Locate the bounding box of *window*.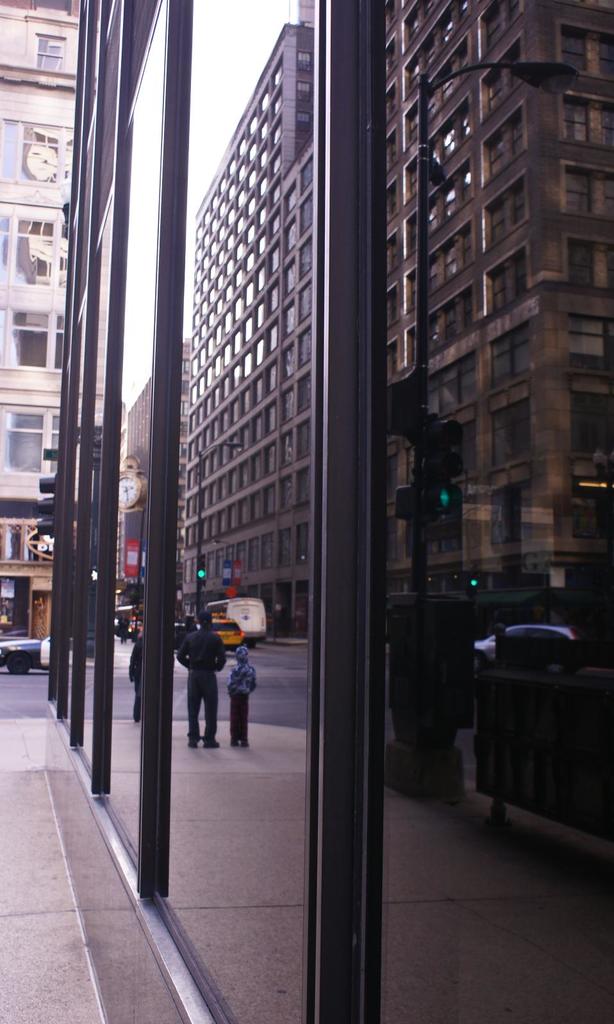
Bounding box: left=575, top=479, right=613, bottom=537.
